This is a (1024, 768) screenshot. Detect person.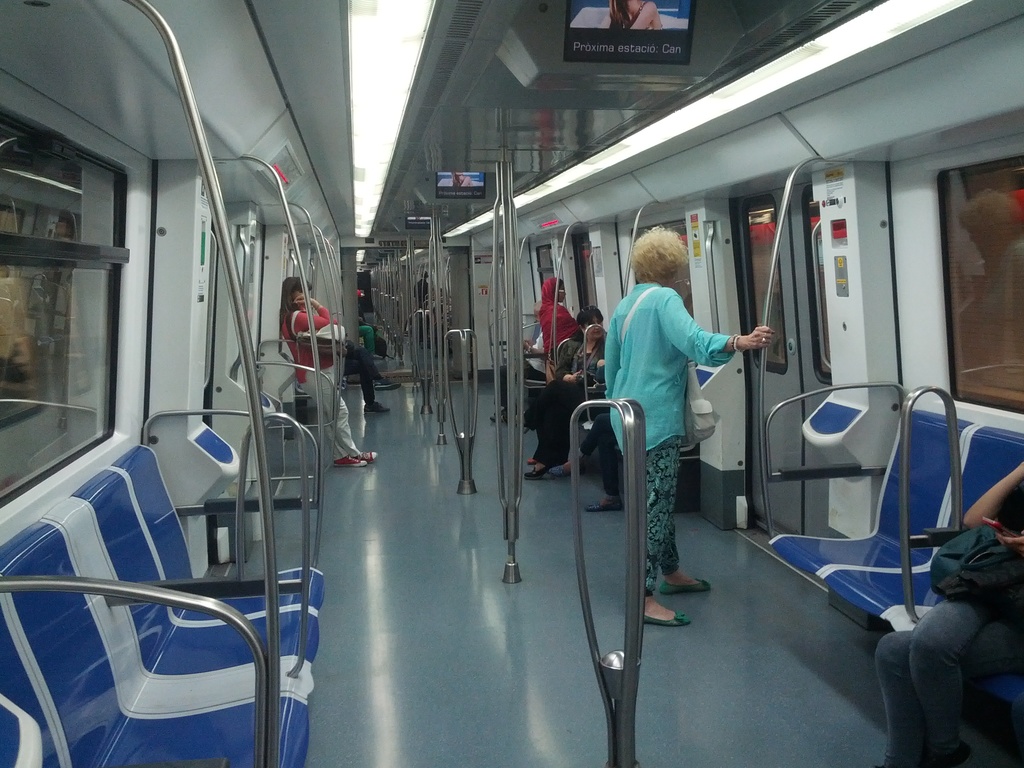
547,274,582,357.
